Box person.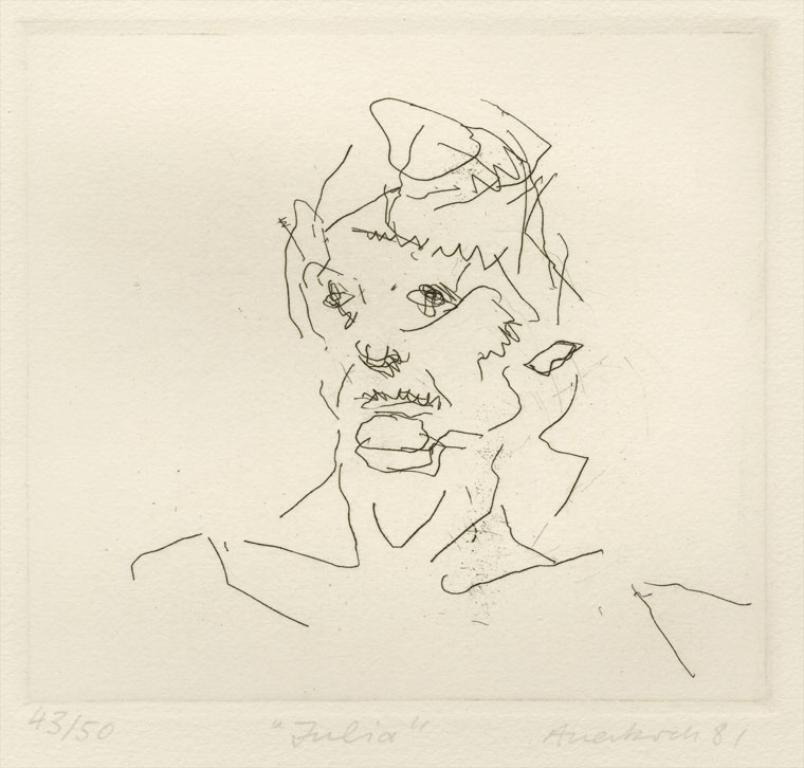
select_region(129, 96, 749, 682).
